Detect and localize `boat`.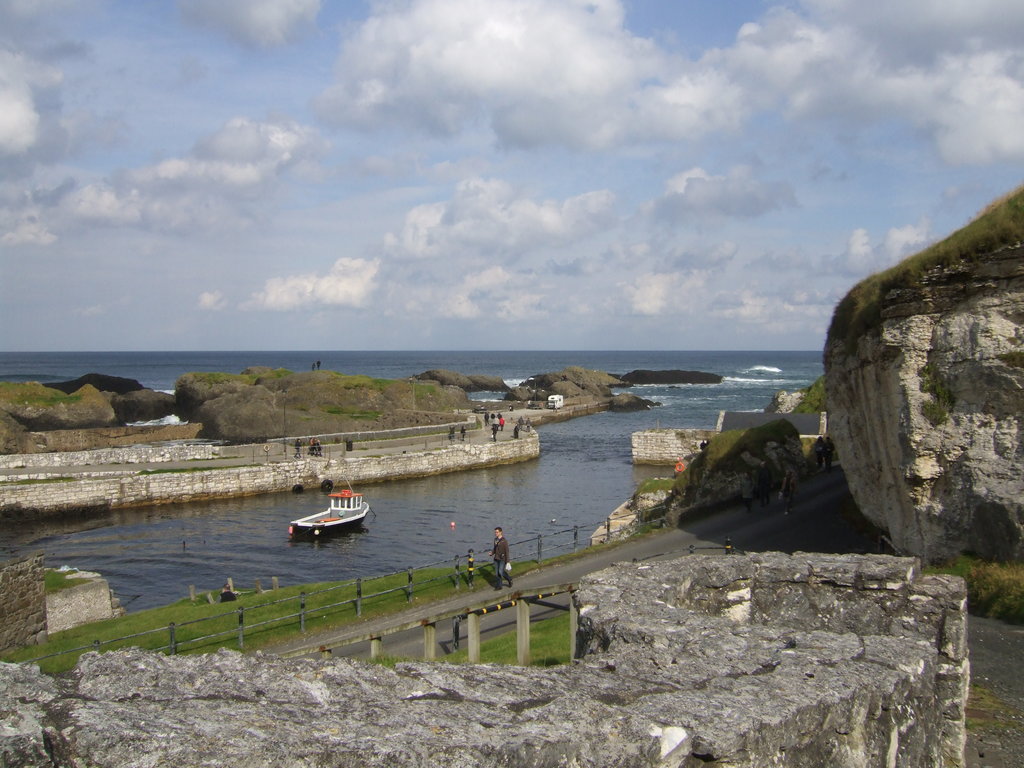
Localized at 281,487,372,553.
